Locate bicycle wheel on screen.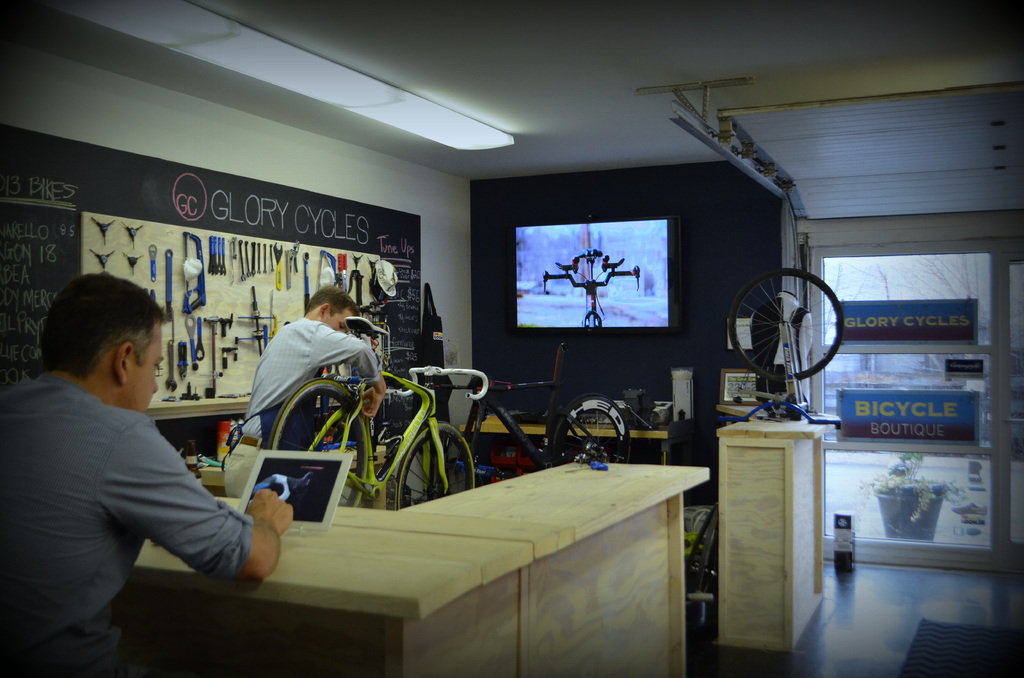
On screen at [556, 394, 636, 466].
